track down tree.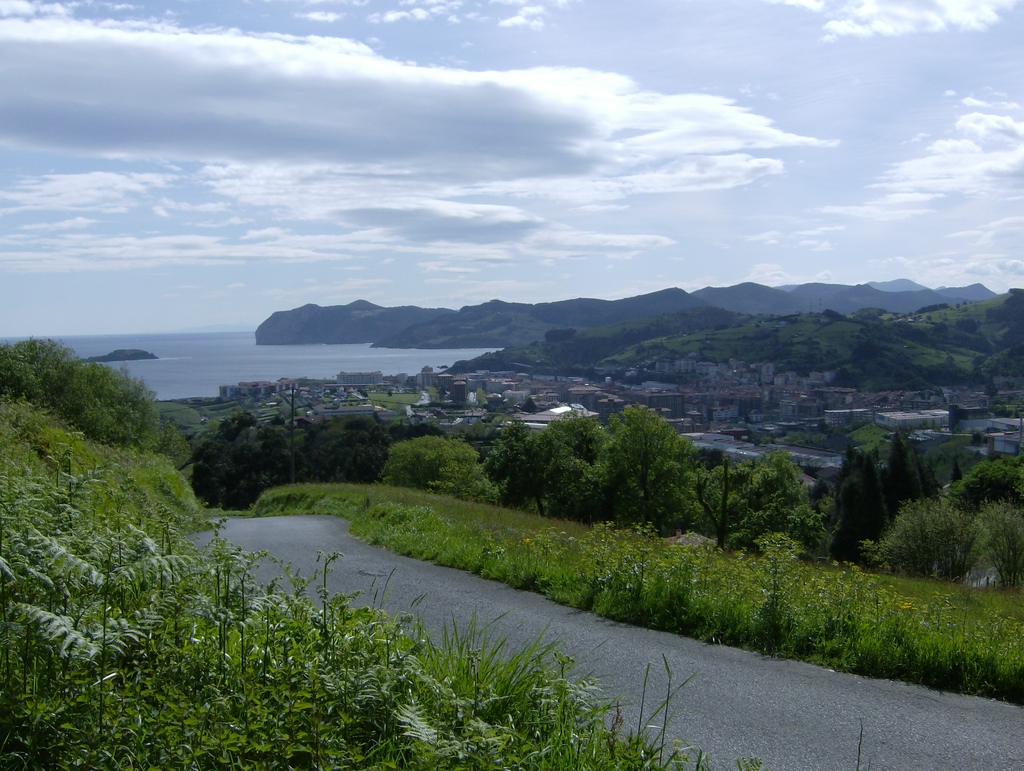
Tracked to BBox(378, 434, 470, 489).
